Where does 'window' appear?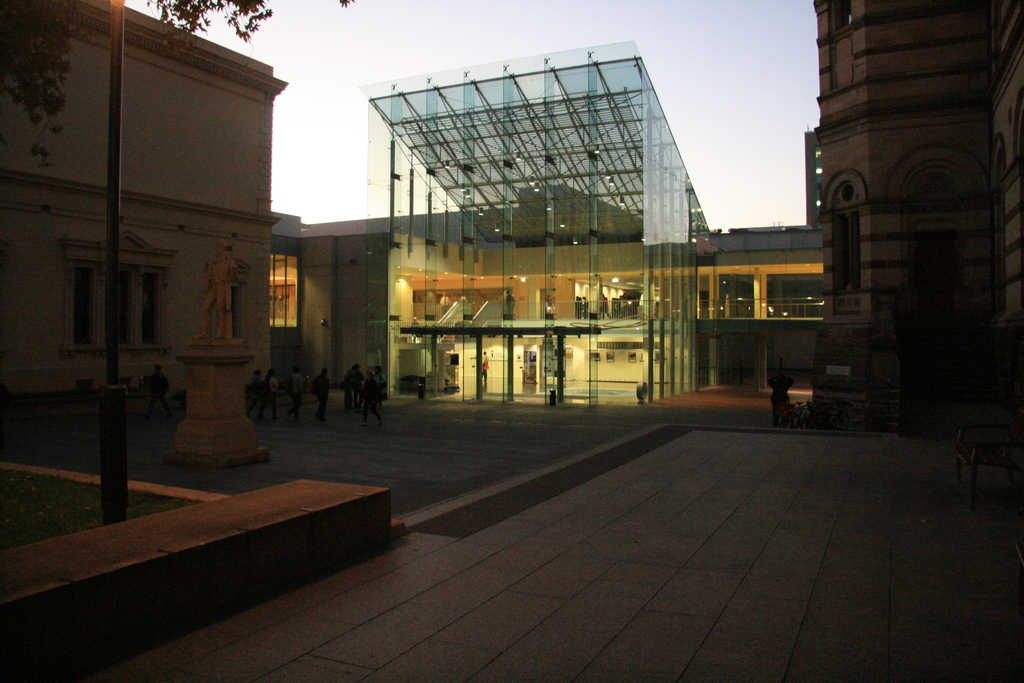
Appears at 231, 286, 239, 340.
